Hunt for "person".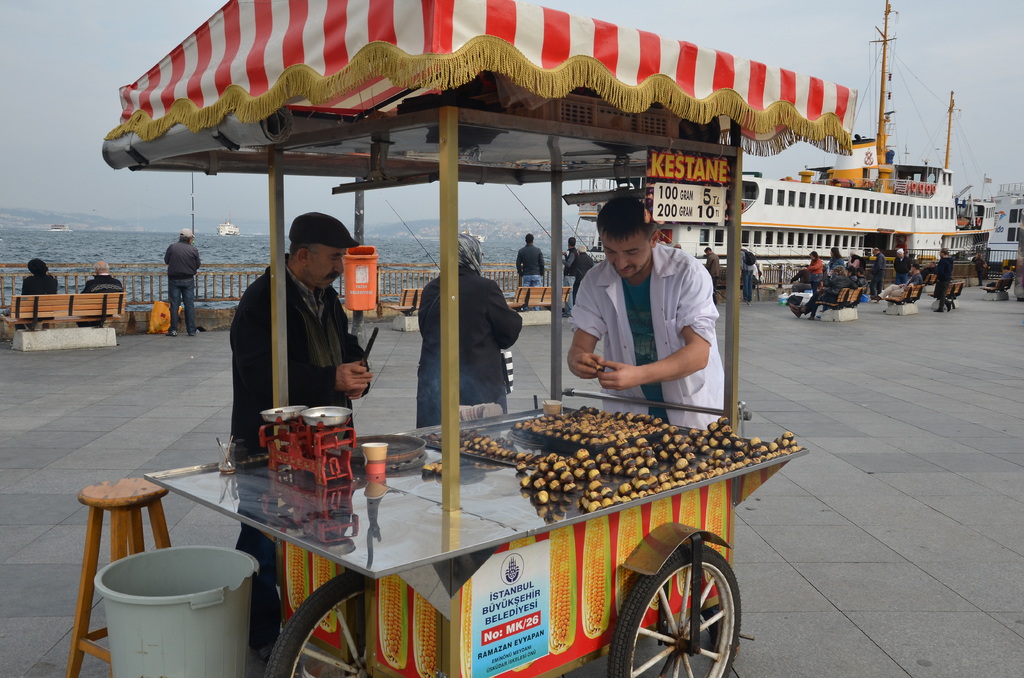
Hunted down at bbox(69, 264, 125, 330).
